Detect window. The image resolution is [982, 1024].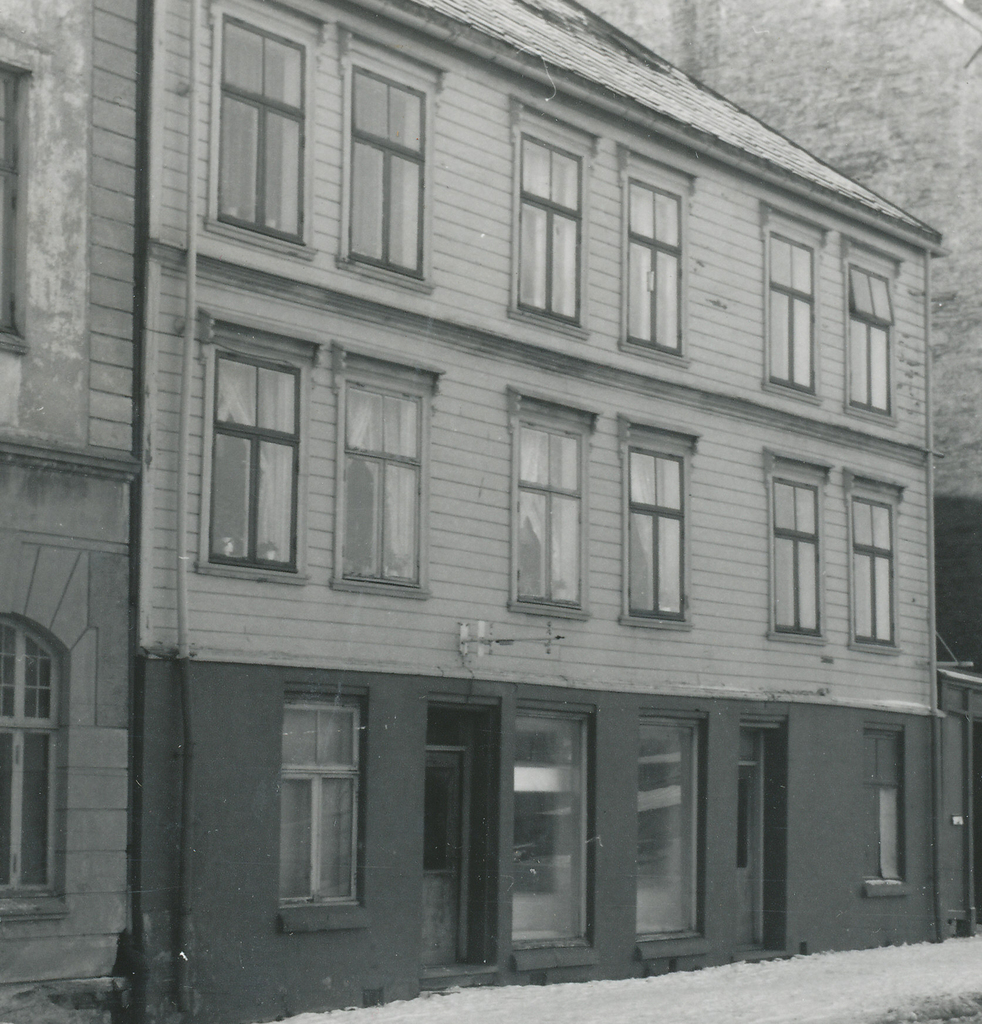
select_region(847, 467, 913, 652).
